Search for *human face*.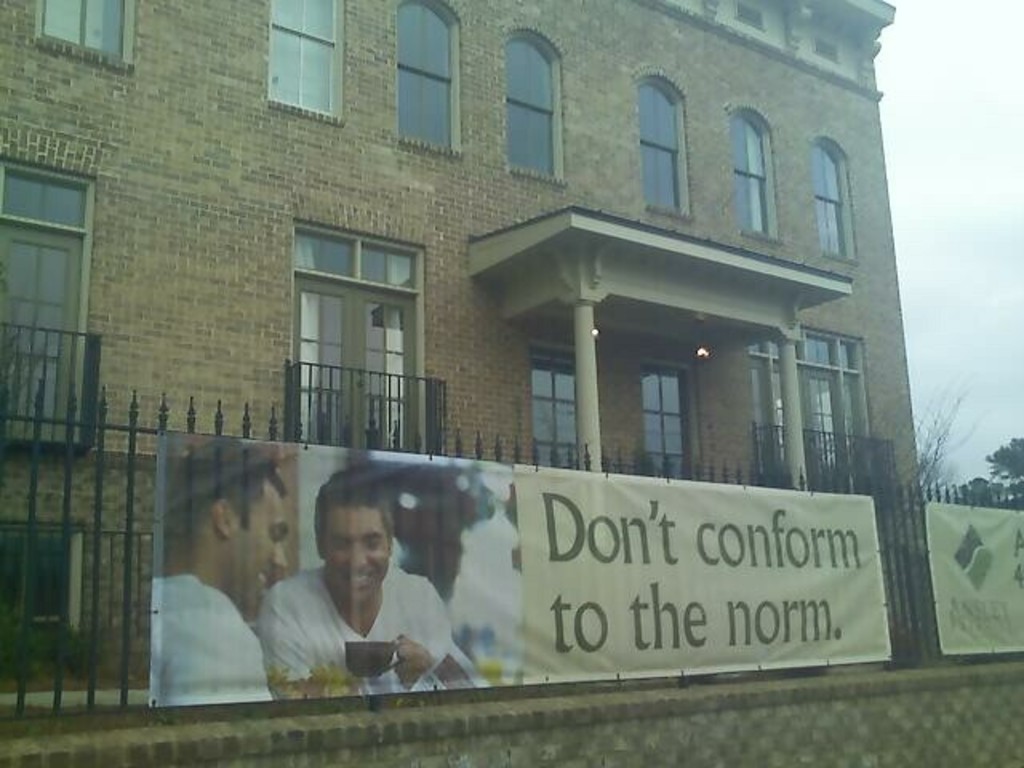
Found at bbox=(320, 509, 389, 608).
